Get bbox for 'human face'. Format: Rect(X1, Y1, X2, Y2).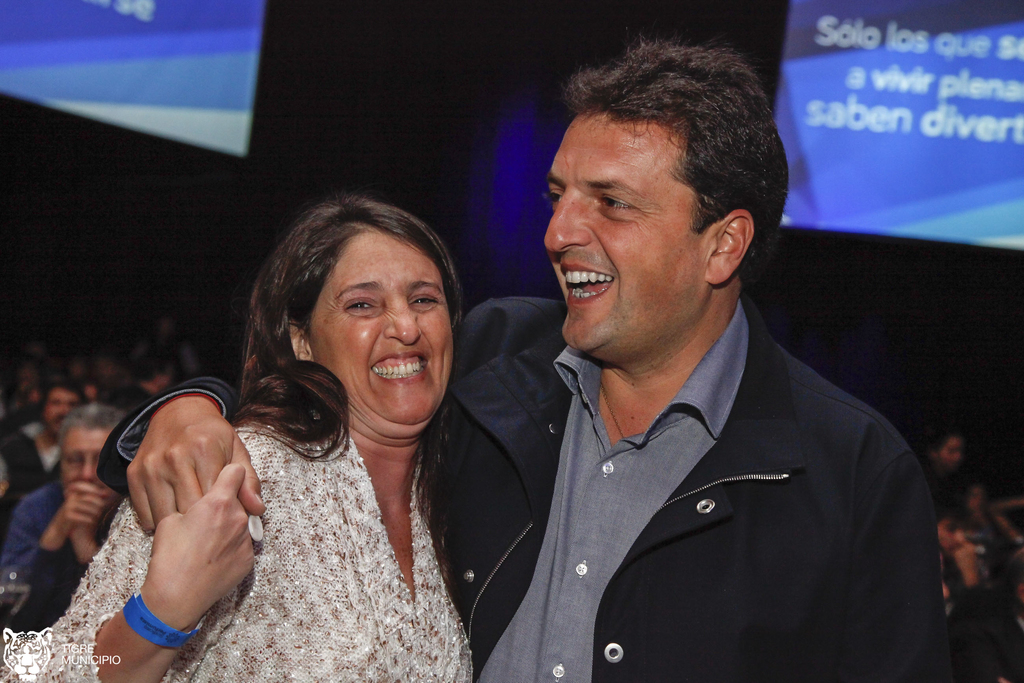
Rect(939, 518, 967, 555).
